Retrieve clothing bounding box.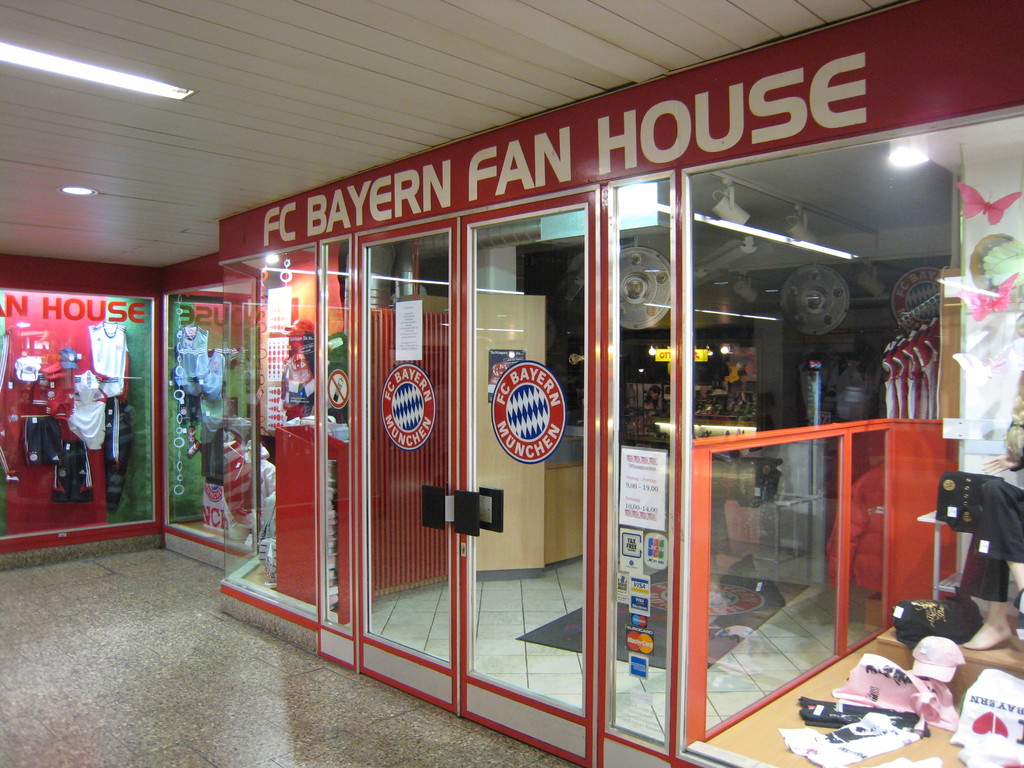
Bounding box: region(24, 416, 73, 466).
